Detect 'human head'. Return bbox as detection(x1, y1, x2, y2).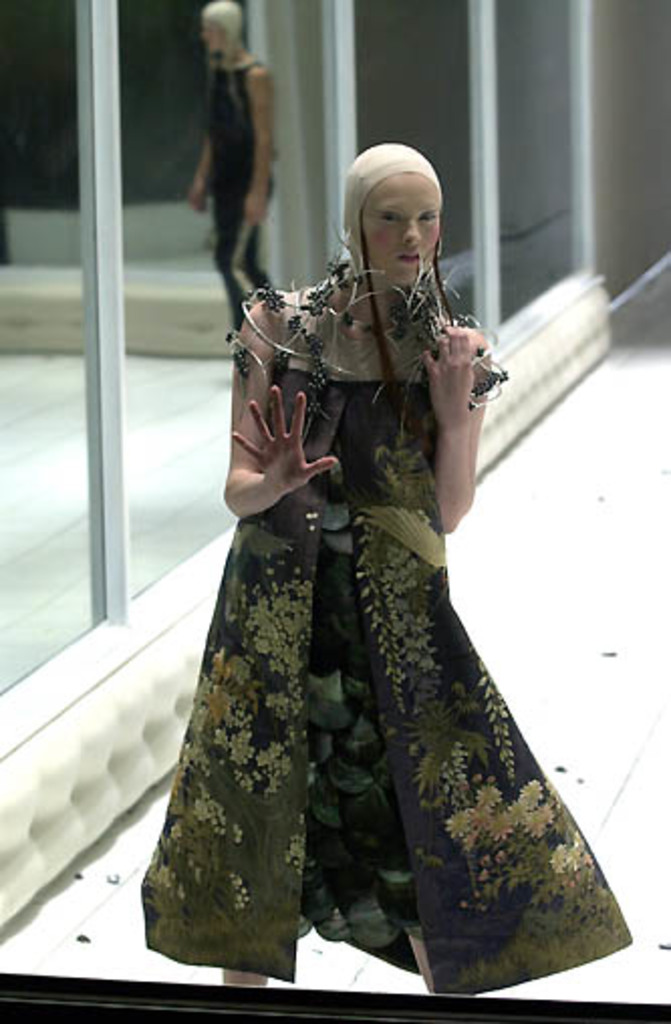
detection(195, 0, 246, 52).
